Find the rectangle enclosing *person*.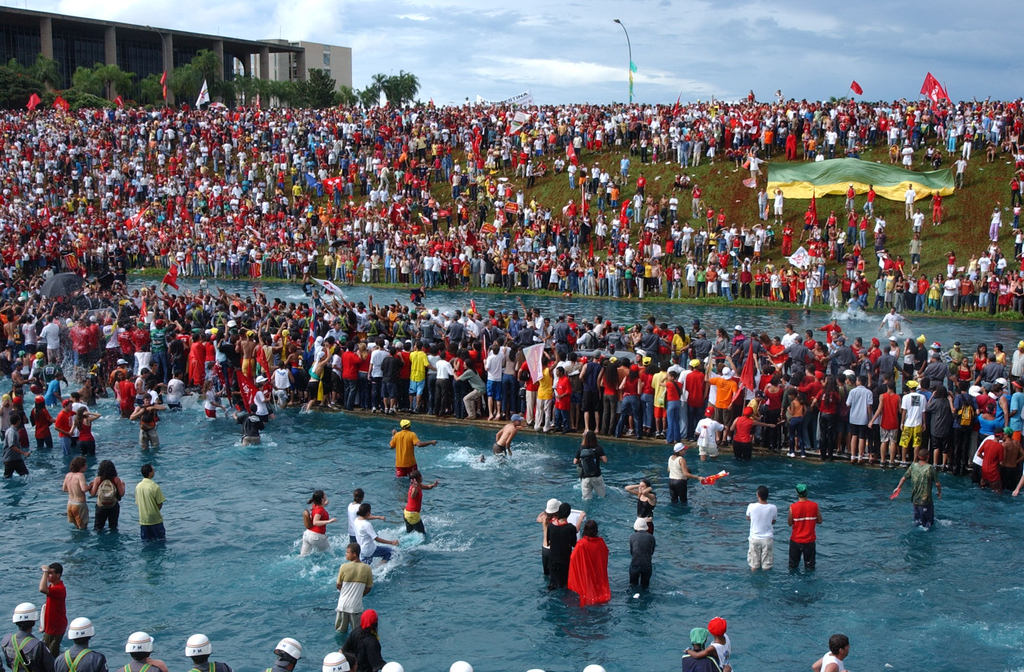
crop(52, 402, 74, 448).
